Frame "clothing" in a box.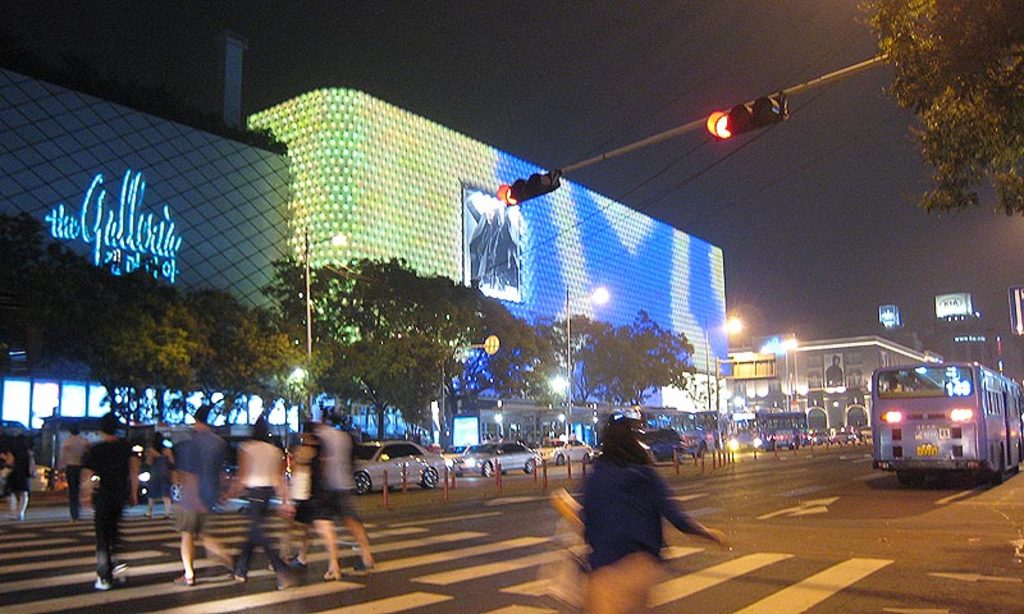
<region>147, 450, 172, 500</region>.
